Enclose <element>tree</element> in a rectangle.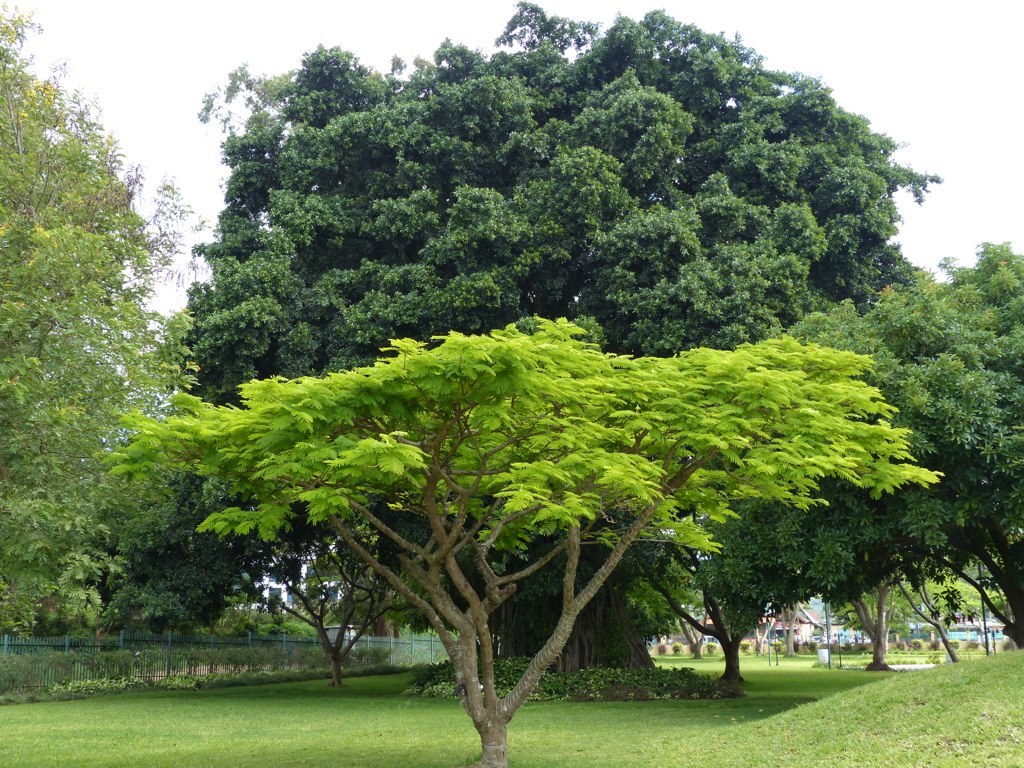
<box>99,313,957,767</box>.
